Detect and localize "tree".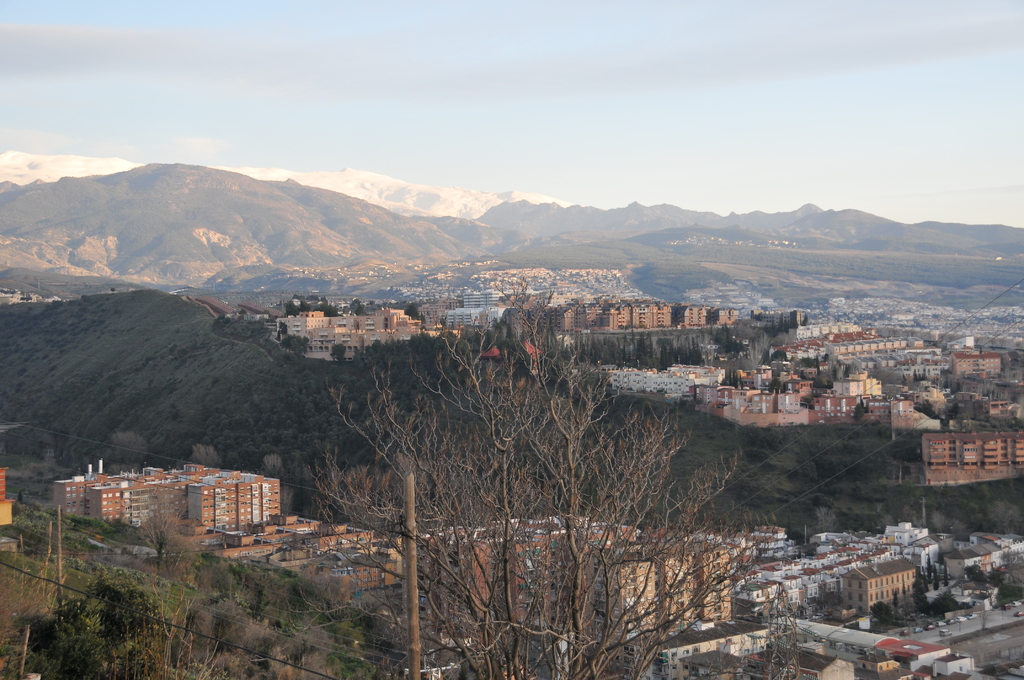
Localized at l=17, t=490, r=25, b=502.
